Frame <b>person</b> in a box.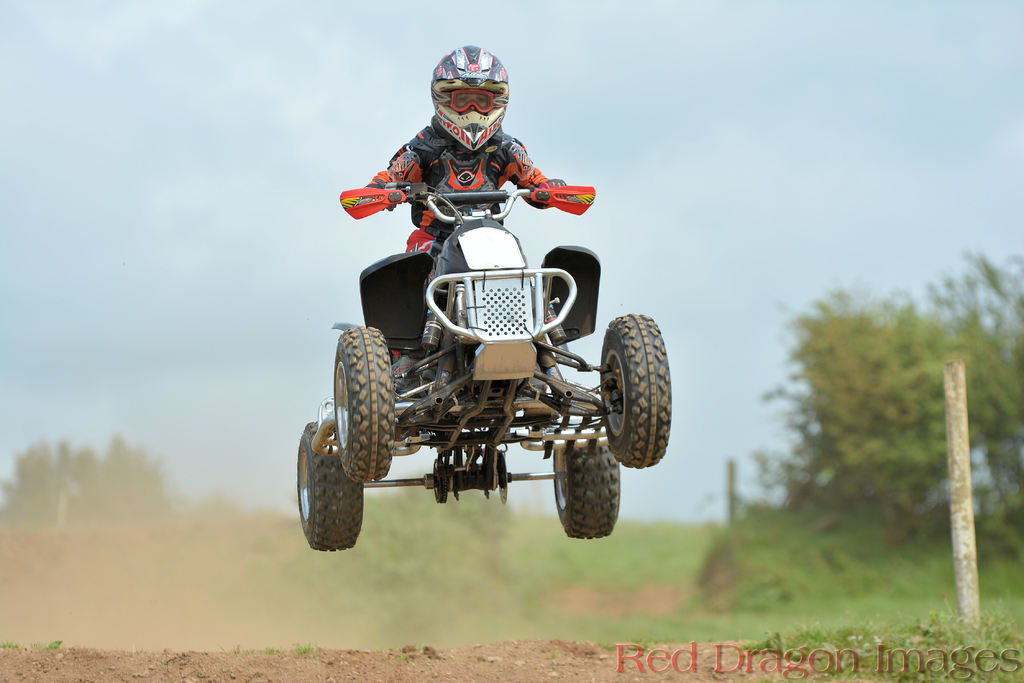
364,45,565,374.
